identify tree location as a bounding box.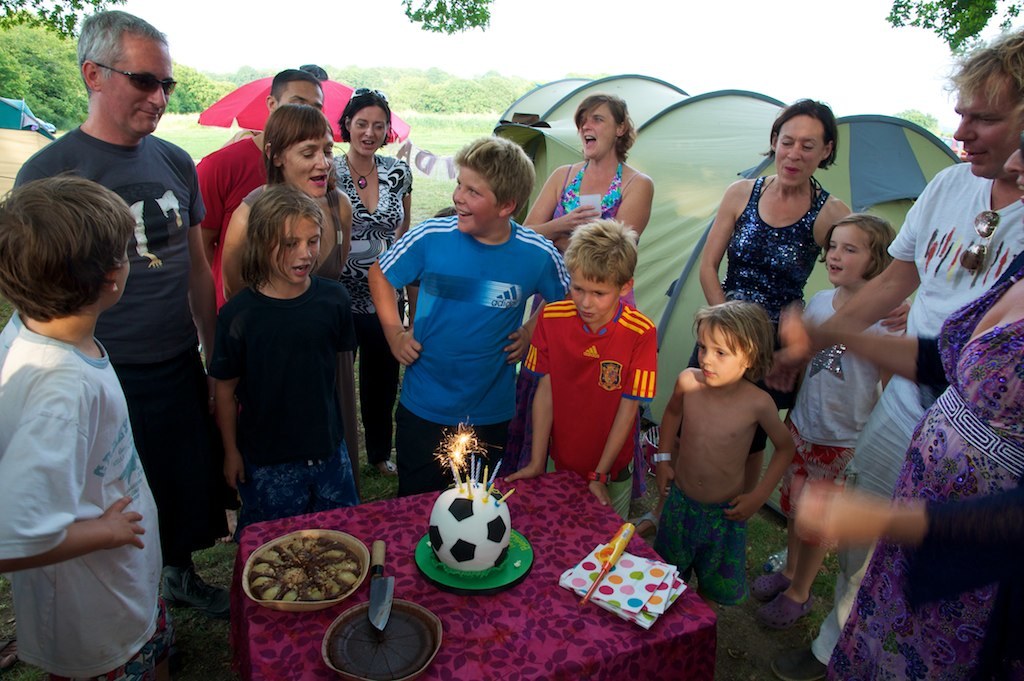
bbox=(890, 0, 1023, 51).
